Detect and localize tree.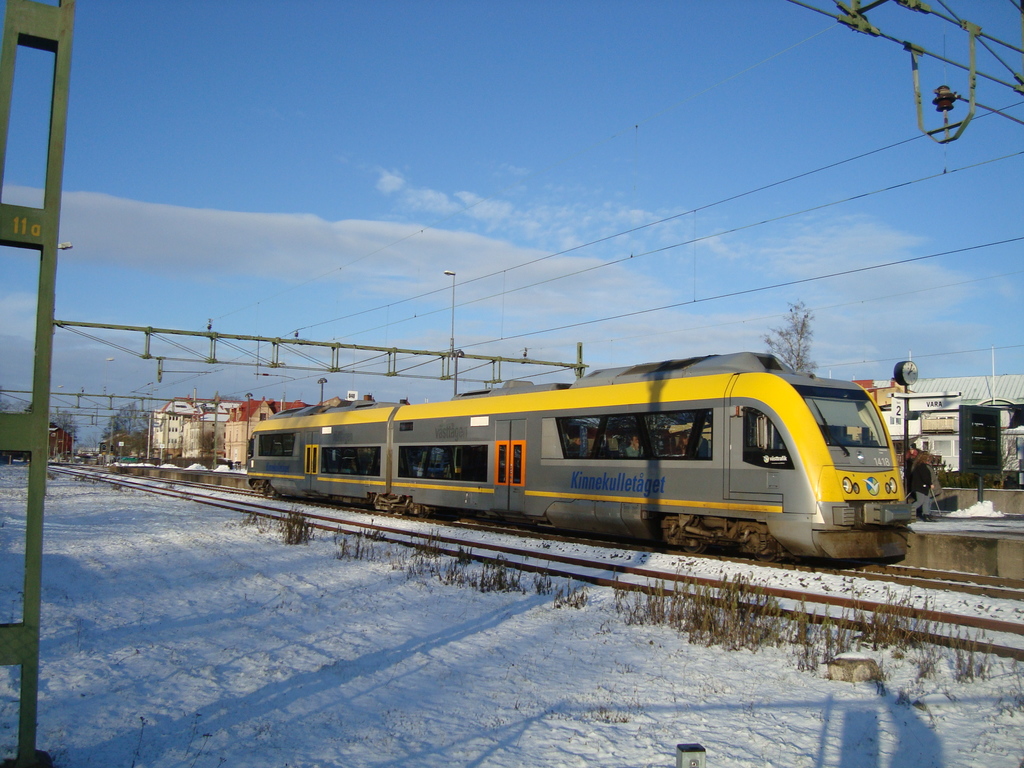
Localized at {"left": 102, "top": 383, "right": 159, "bottom": 444}.
